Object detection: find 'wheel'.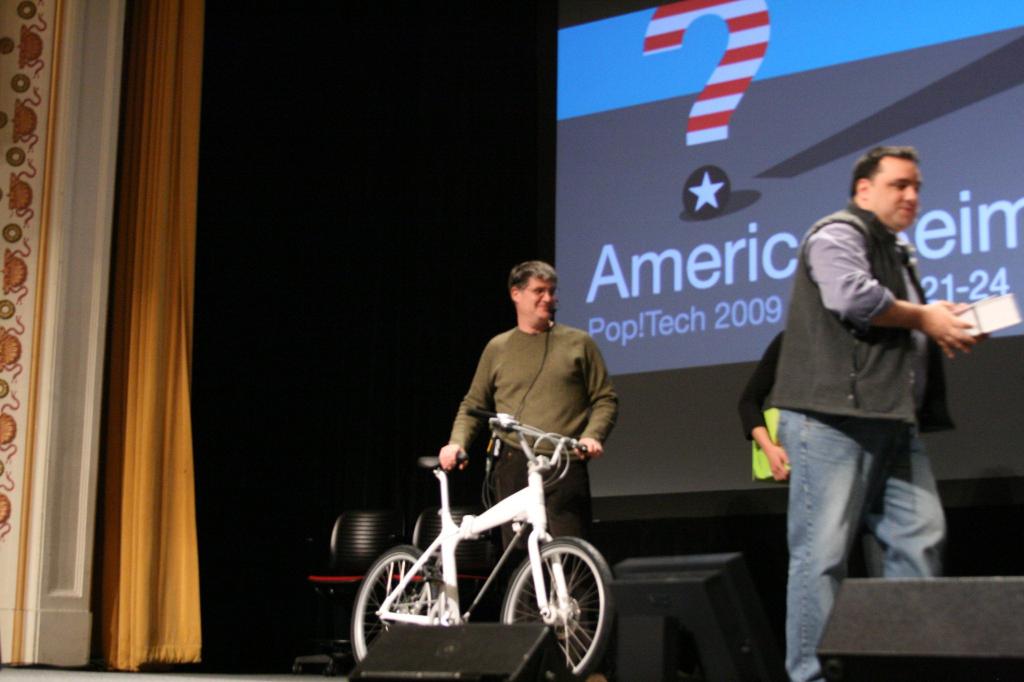
BBox(504, 535, 619, 679).
